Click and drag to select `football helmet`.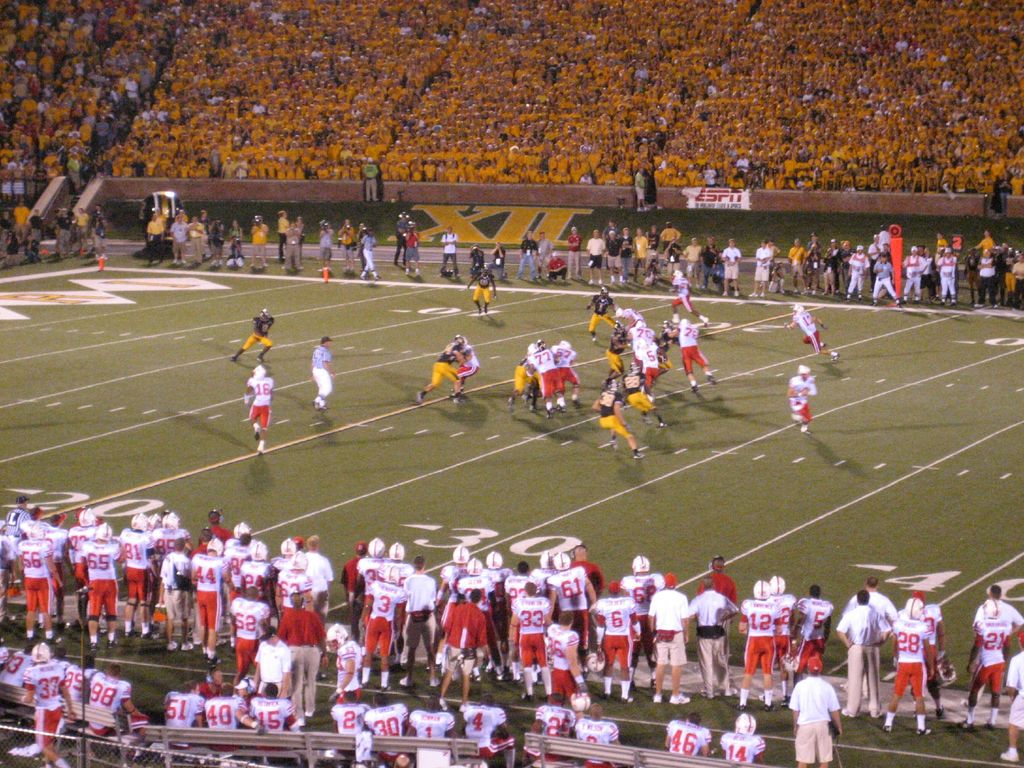
Selection: (x1=749, y1=579, x2=770, y2=602).
